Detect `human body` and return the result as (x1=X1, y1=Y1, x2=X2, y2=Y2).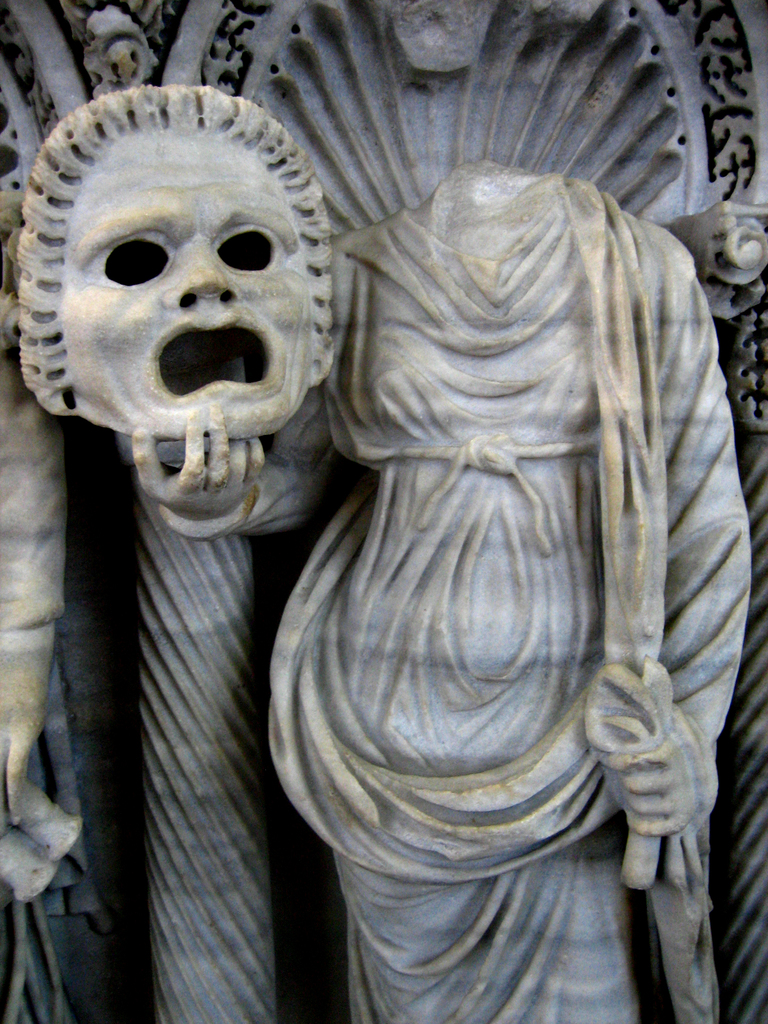
(x1=19, y1=84, x2=751, y2=1023).
